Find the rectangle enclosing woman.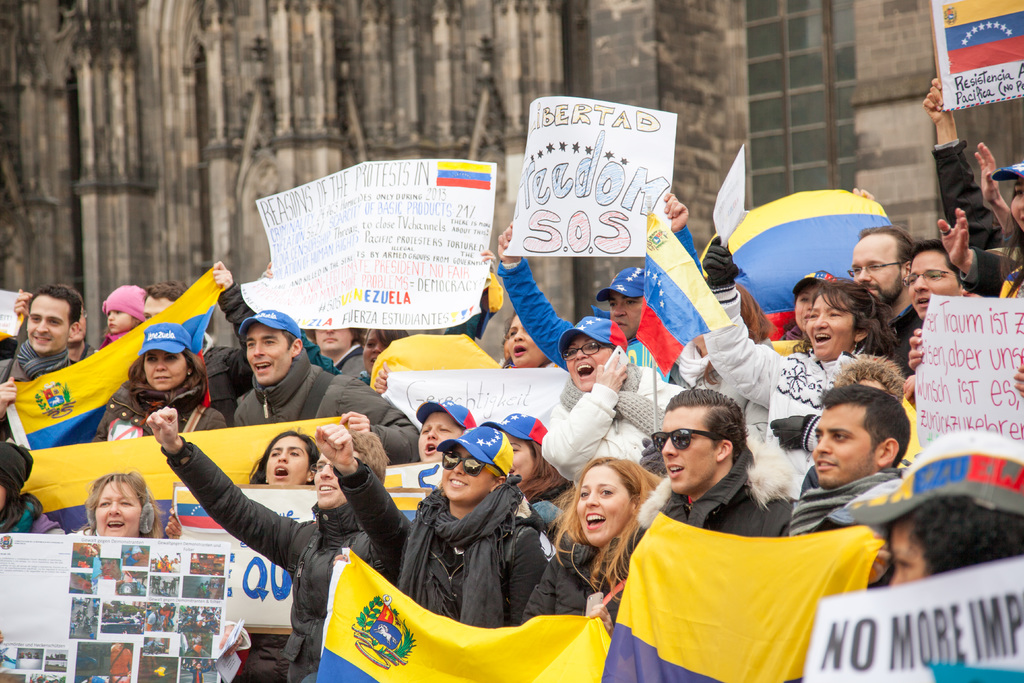
x1=773 y1=267 x2=838 y2=342.
